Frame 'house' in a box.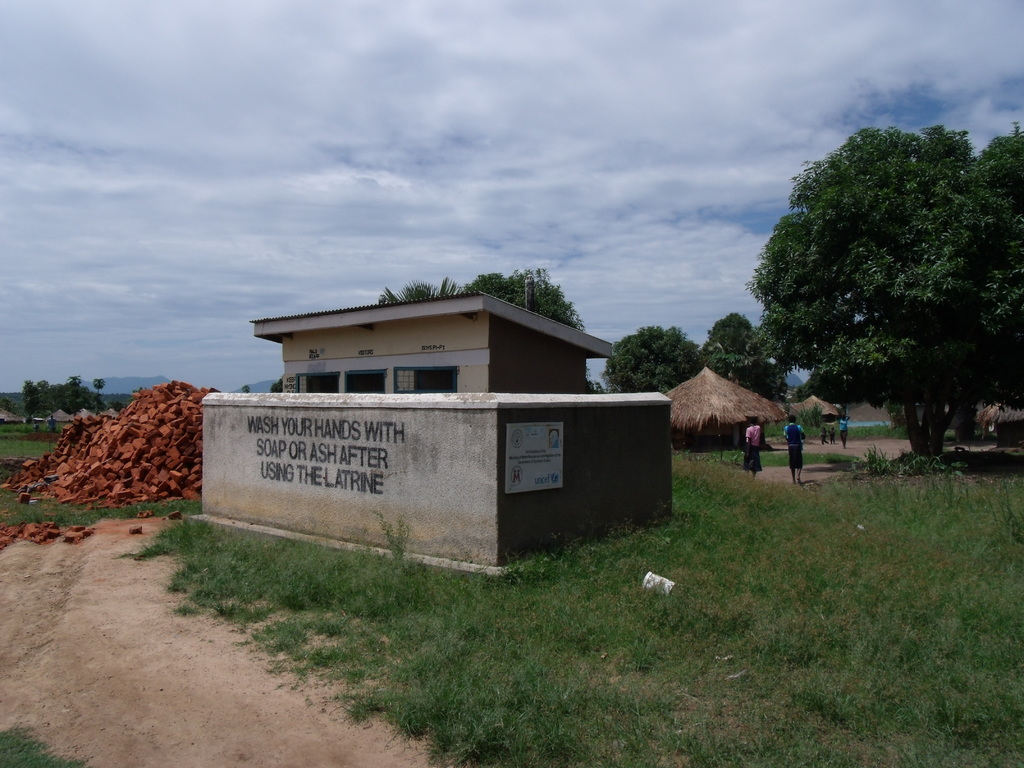
[left=664, top=367, right=793, bottom=450].
